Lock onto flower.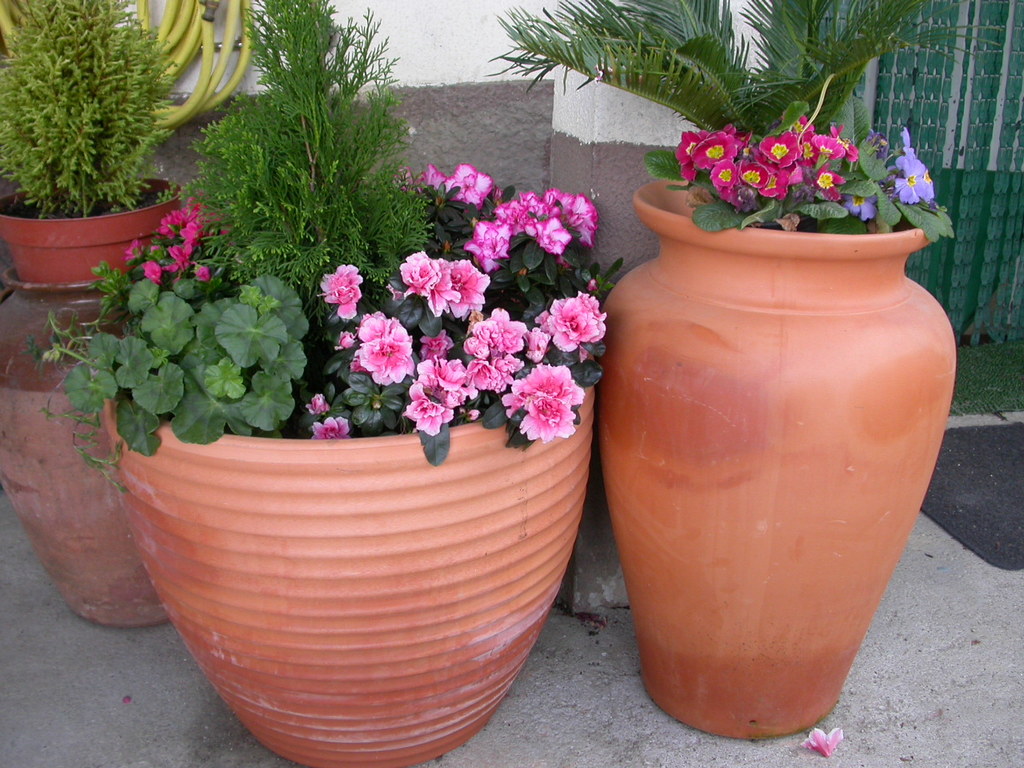
Locked: <bbox>303, 391, 327, 415</bbox>.
